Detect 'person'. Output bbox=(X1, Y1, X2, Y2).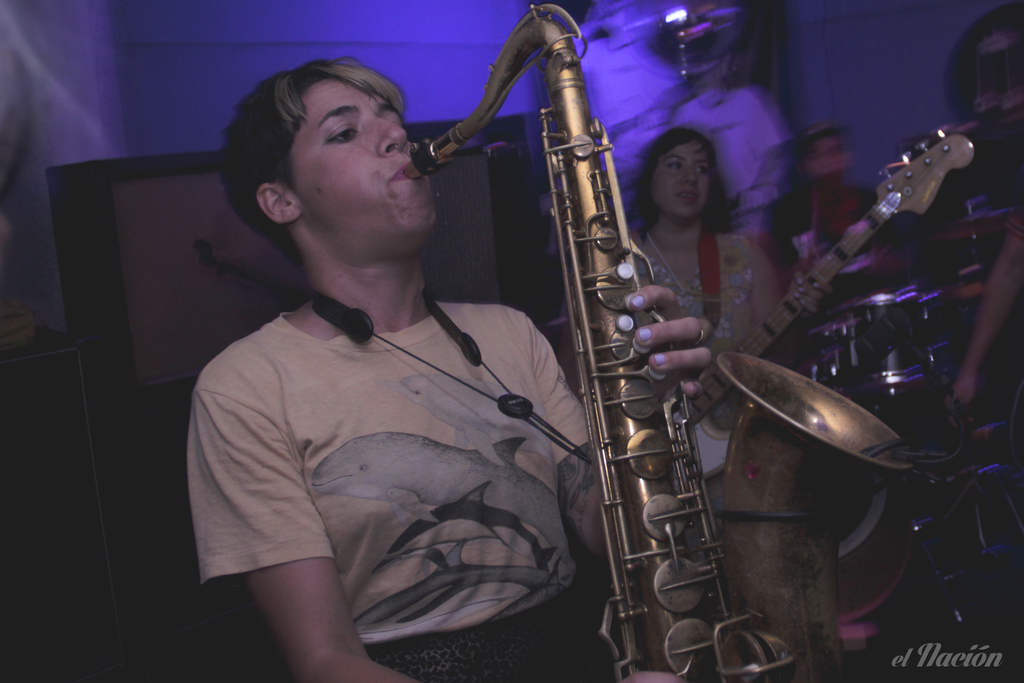
bbox=(757, 129, 879, 279).
